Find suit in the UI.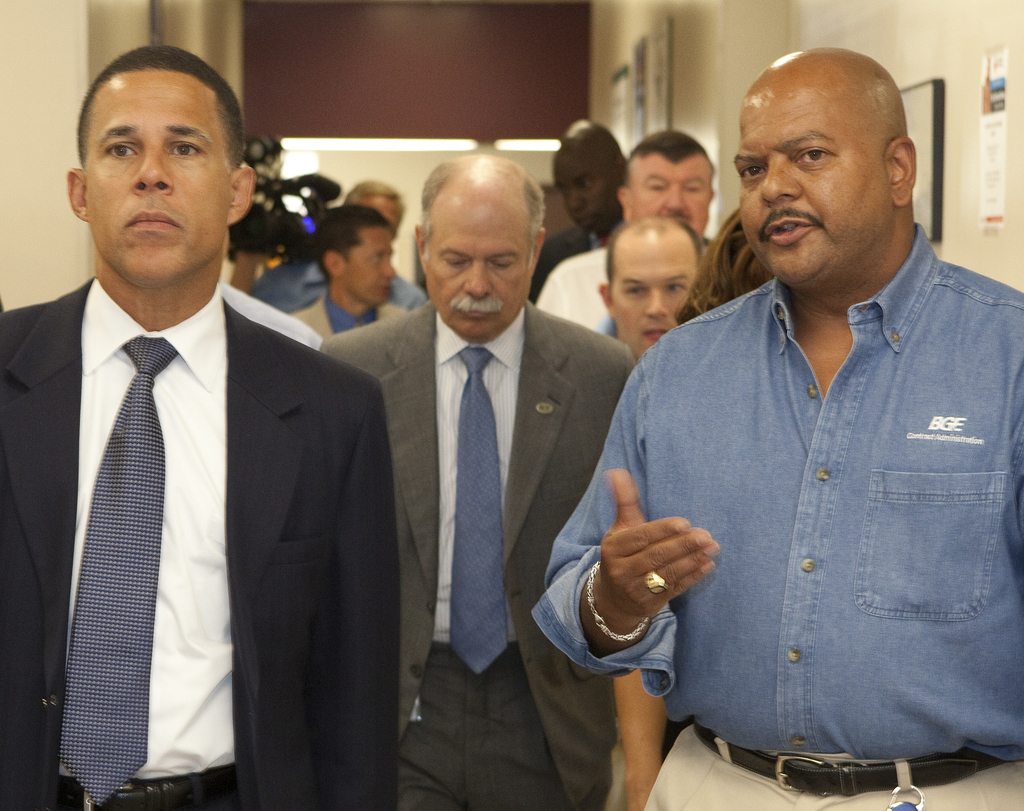
UI element at x1=26 y1=136 x2=397 y2=808.
